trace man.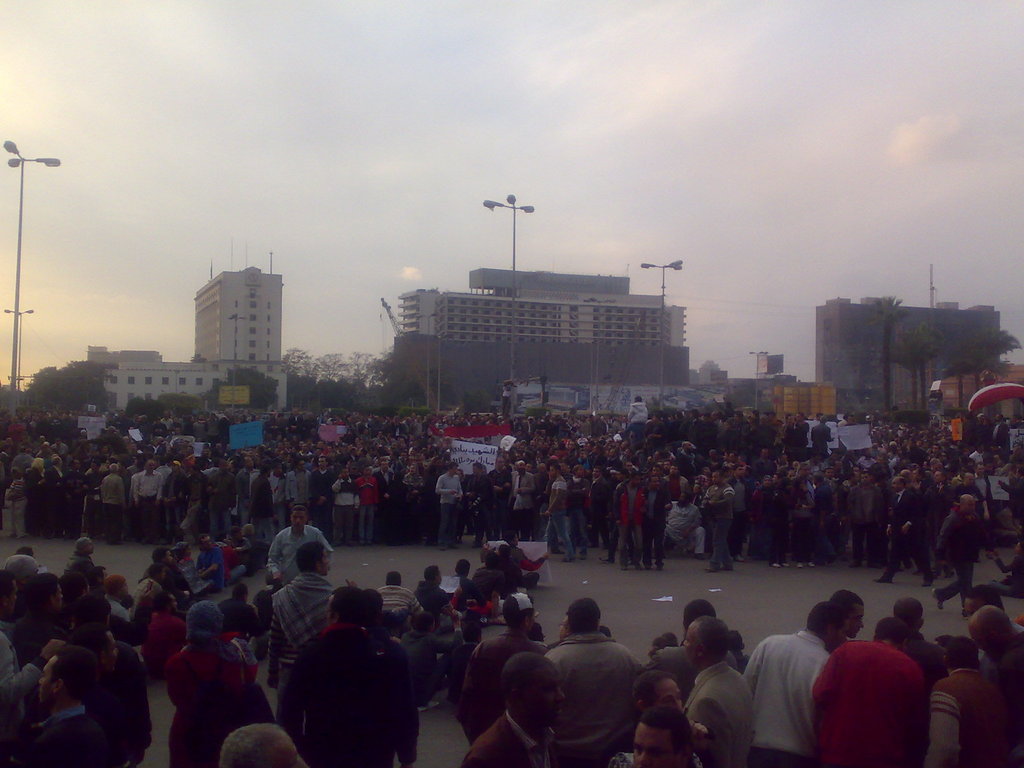
Traced to (435,461,461,550).
